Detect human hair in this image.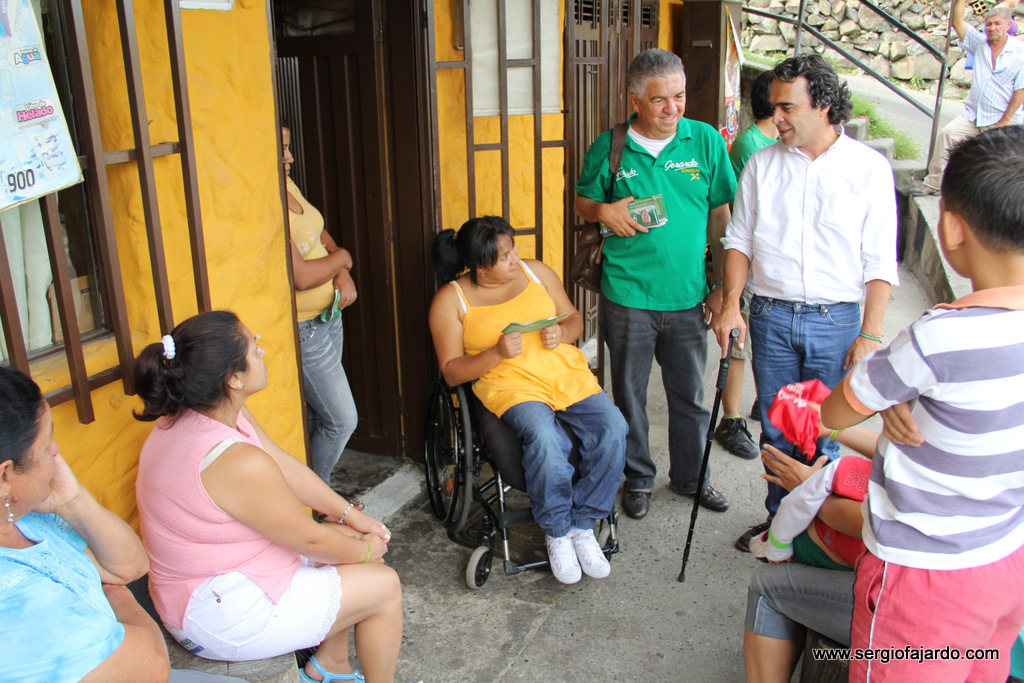
Detection: locate(751, 65, 776, 122).
